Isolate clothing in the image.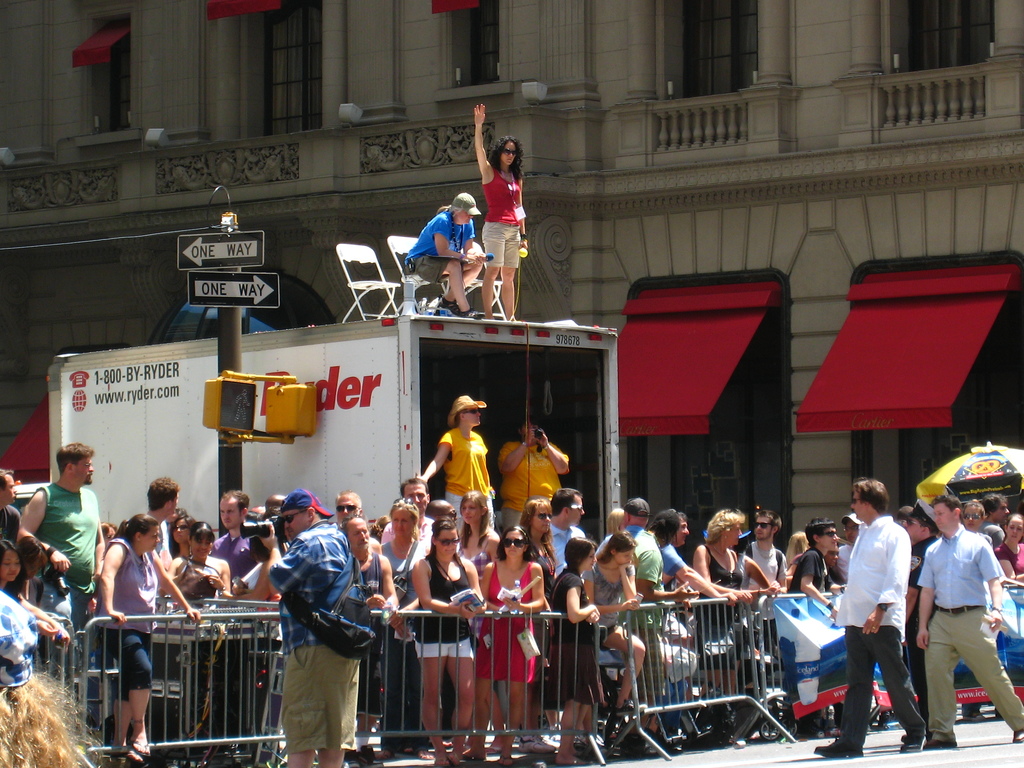
Isolated region: detection(401, 204, 477, 287).
